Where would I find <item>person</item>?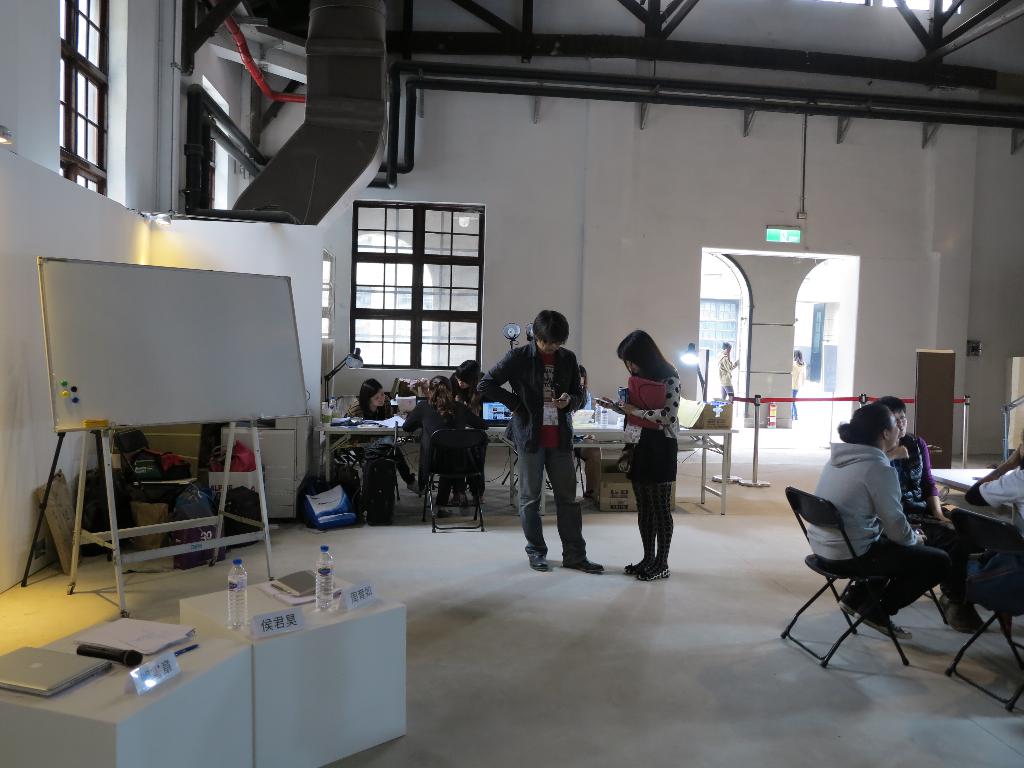
At 597,324,683,580.
